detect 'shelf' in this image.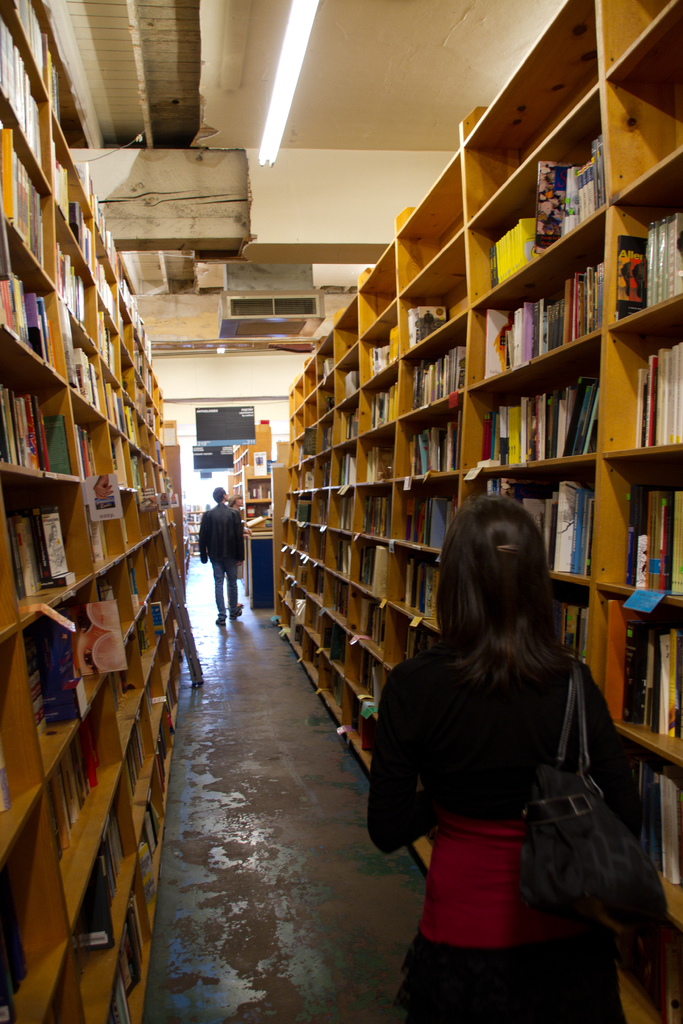
Detection: Rect(283, 0, 682, 1023).
